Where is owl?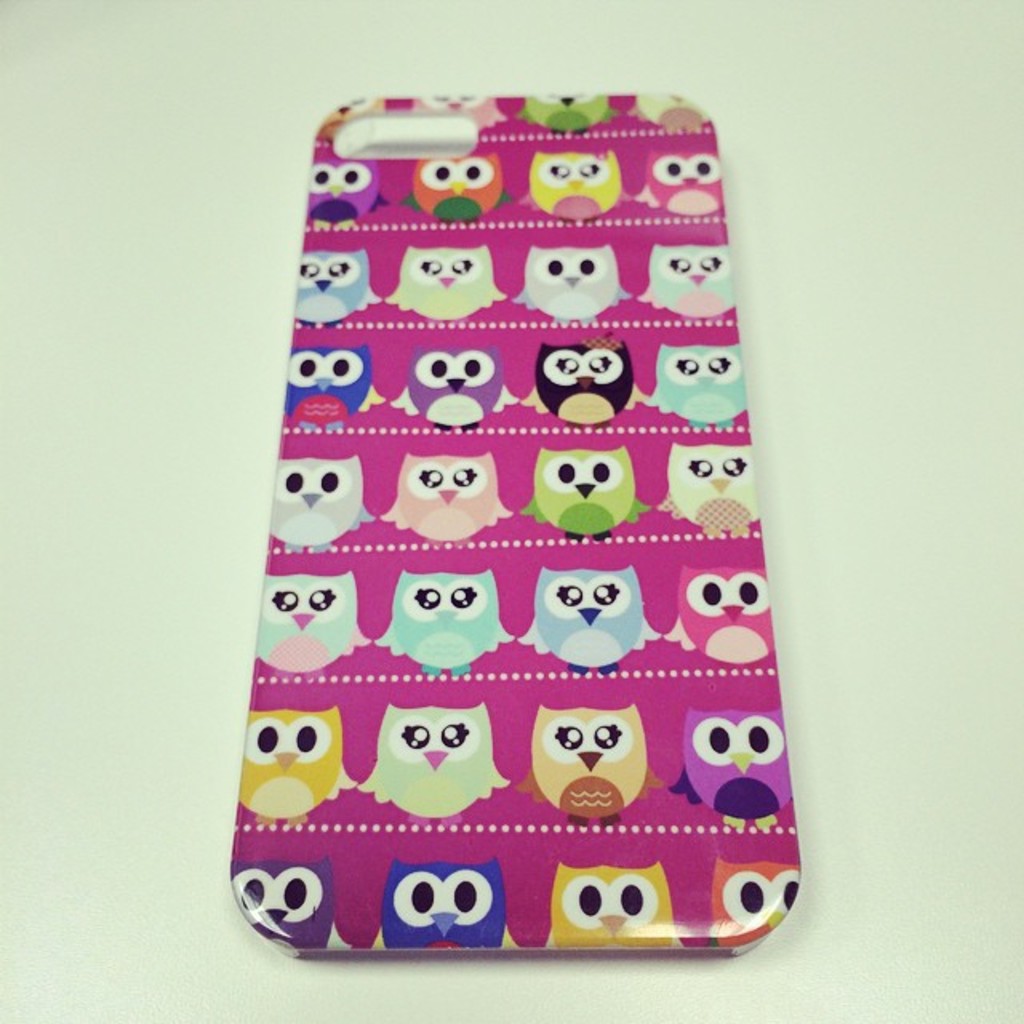
select_region(507, 245, 632, 320).
